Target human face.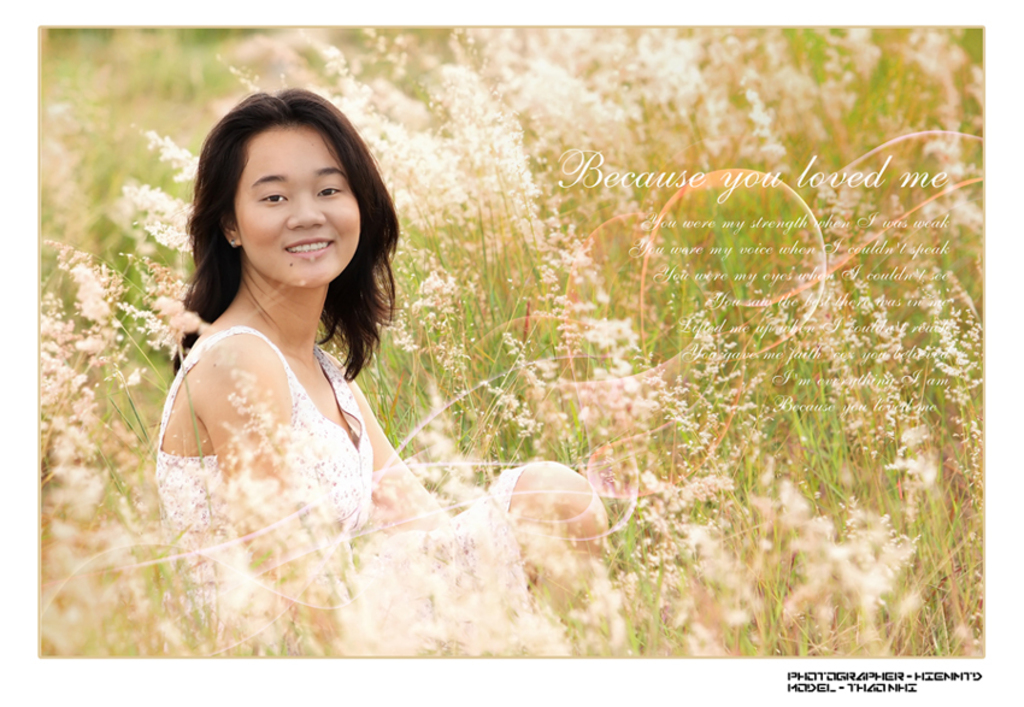
Target region: (left=234, top=126, right=359, bottom=289).
